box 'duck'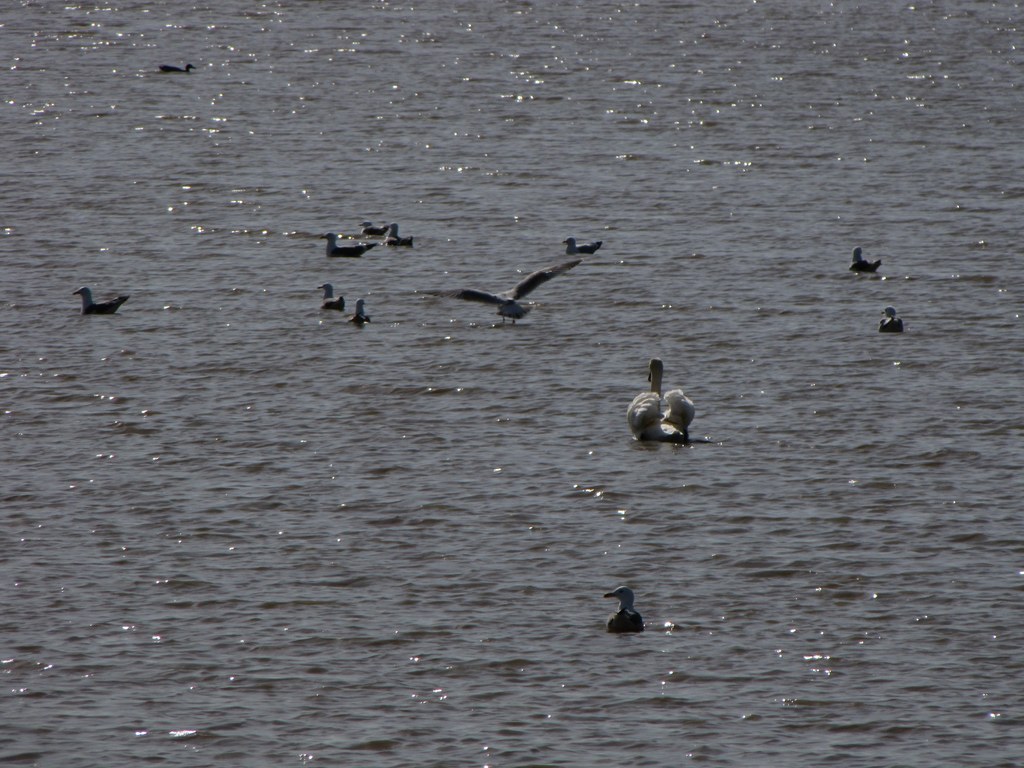
<box>324,234,371,262</box>
